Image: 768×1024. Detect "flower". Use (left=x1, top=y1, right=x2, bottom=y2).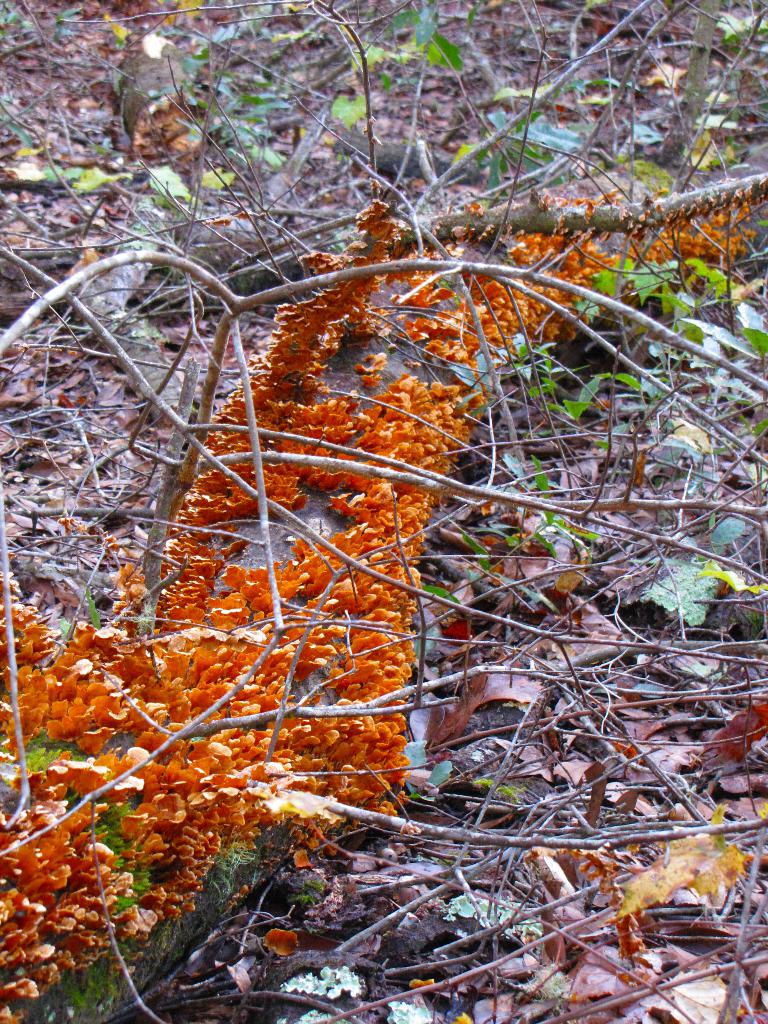
(left=275, top=686, right=436, bottom=831).
